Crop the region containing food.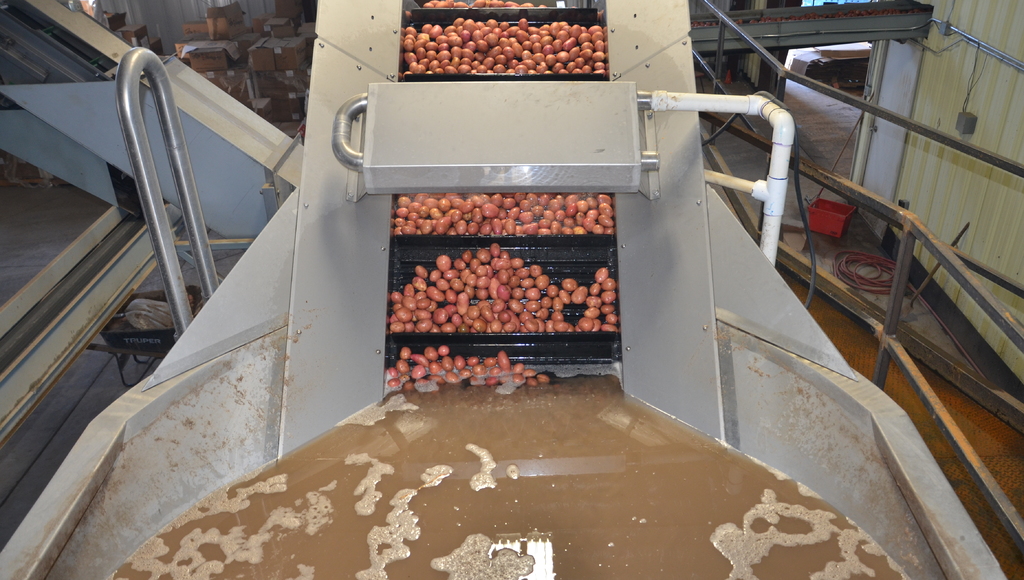
Crop region: Rect(422, 0, 545, 10).
